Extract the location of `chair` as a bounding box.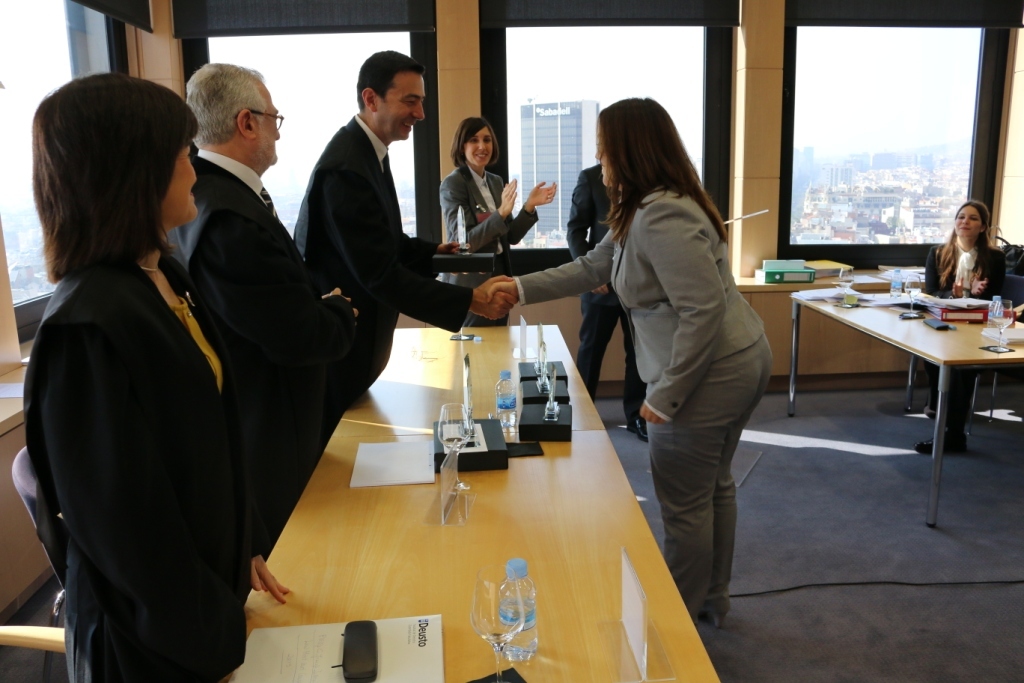
[left=0, top=619, right=63, bottom=682].
